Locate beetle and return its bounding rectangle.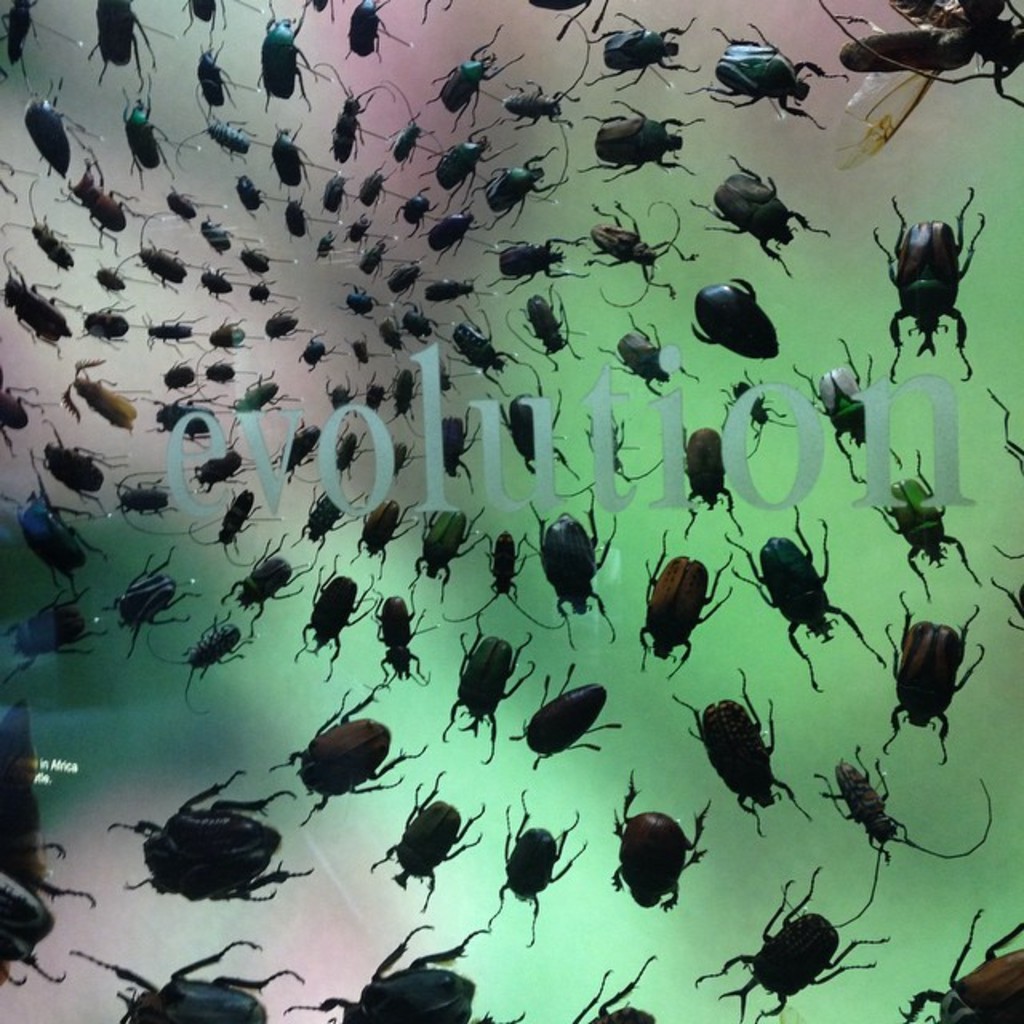
bbox=[314, 168, 347, 214].
